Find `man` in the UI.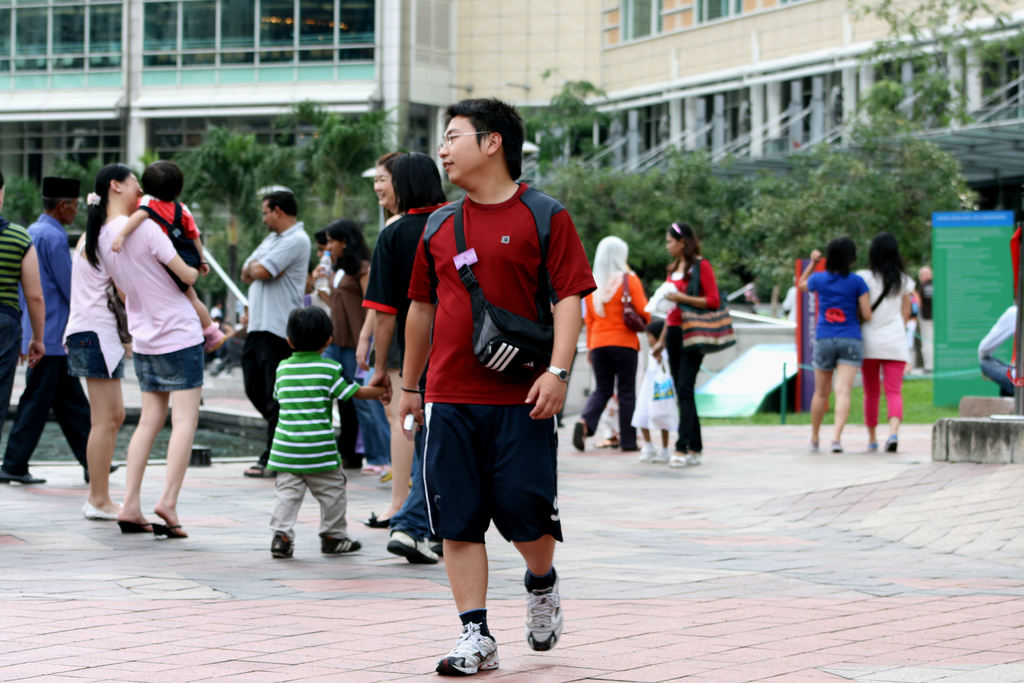
UI element at 915, 265, 934, 377.
